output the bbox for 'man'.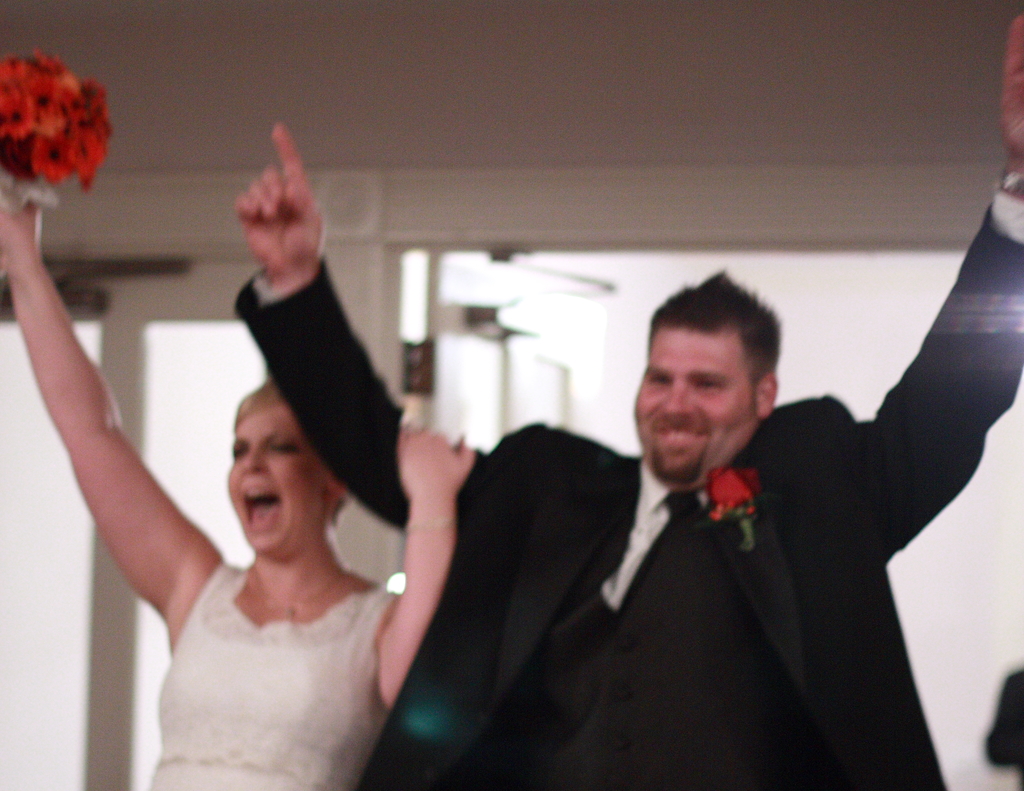
x1=230, y1=16, x2=1023, y2=790.
